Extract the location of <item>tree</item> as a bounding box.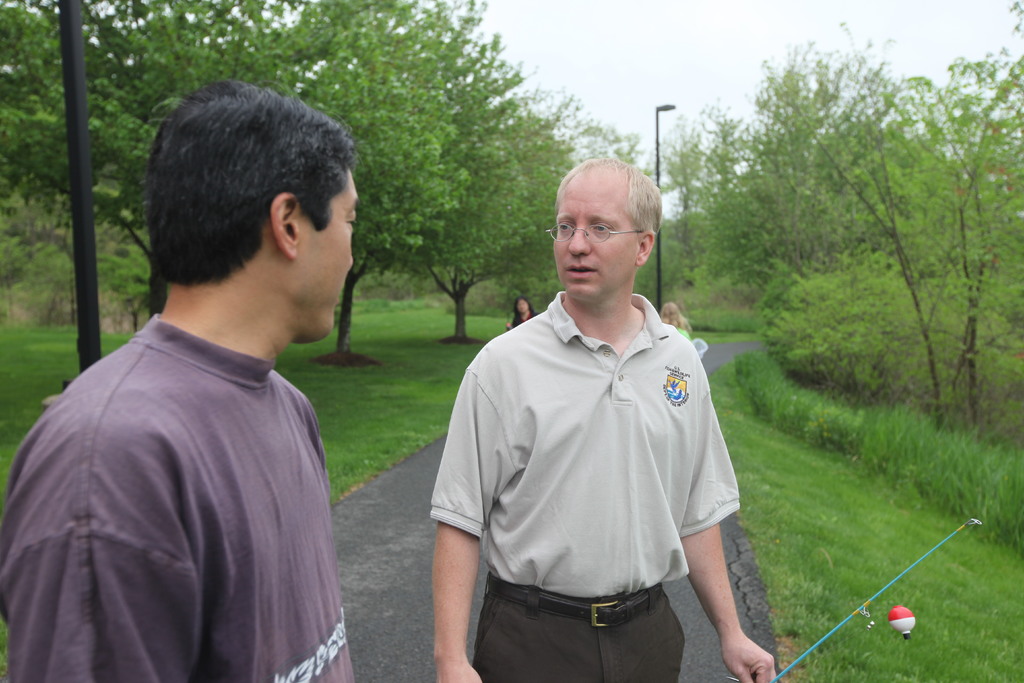
<box>0,0,248,313</box>.
